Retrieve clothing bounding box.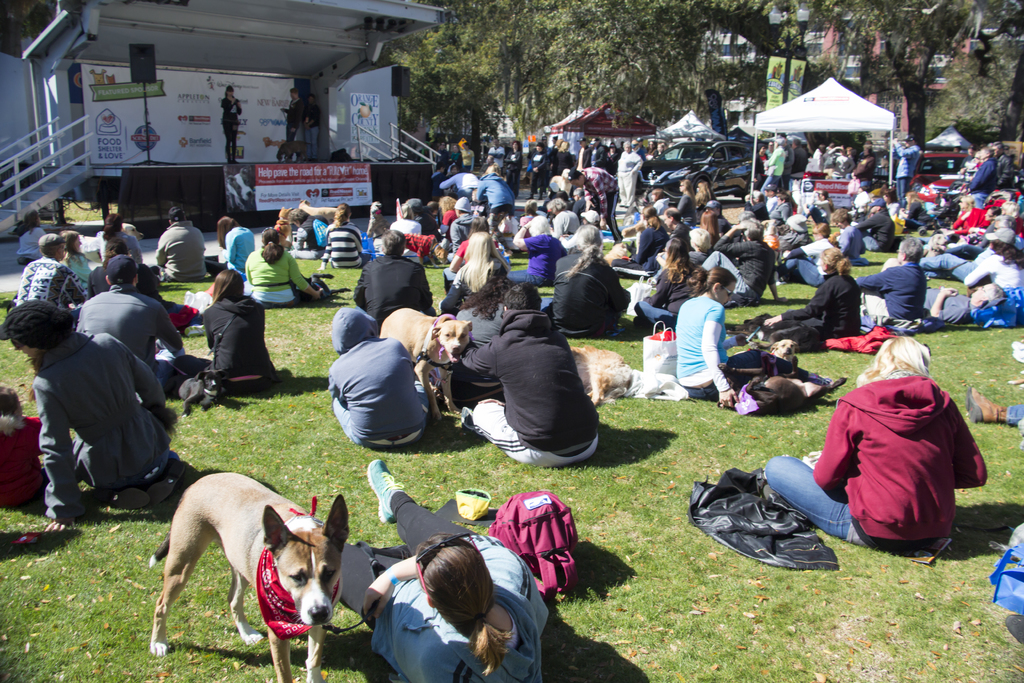
Bounding box: 355 254 435 323.
